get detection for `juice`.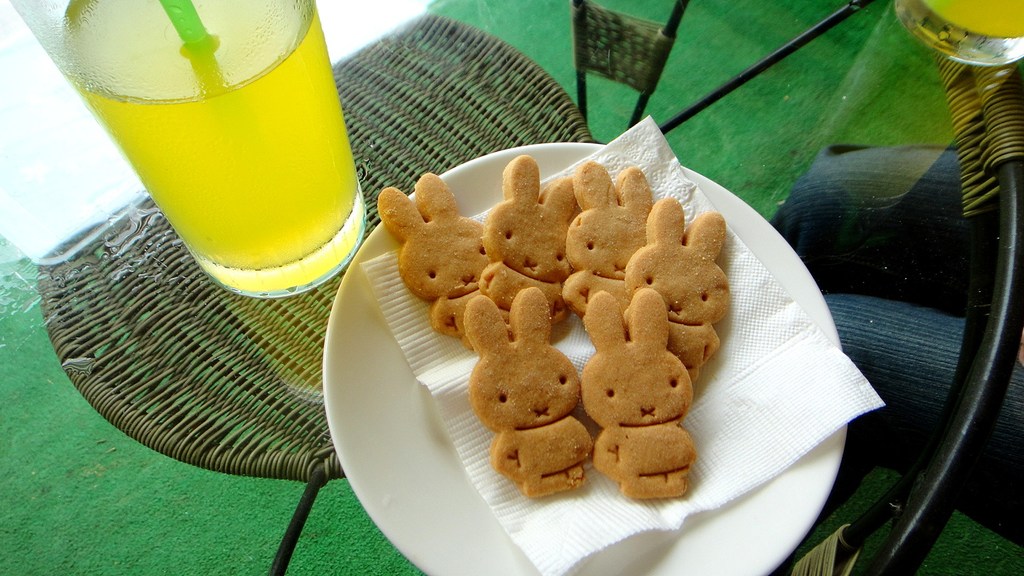
Detection: detection(919, 0, 1023, 40).
